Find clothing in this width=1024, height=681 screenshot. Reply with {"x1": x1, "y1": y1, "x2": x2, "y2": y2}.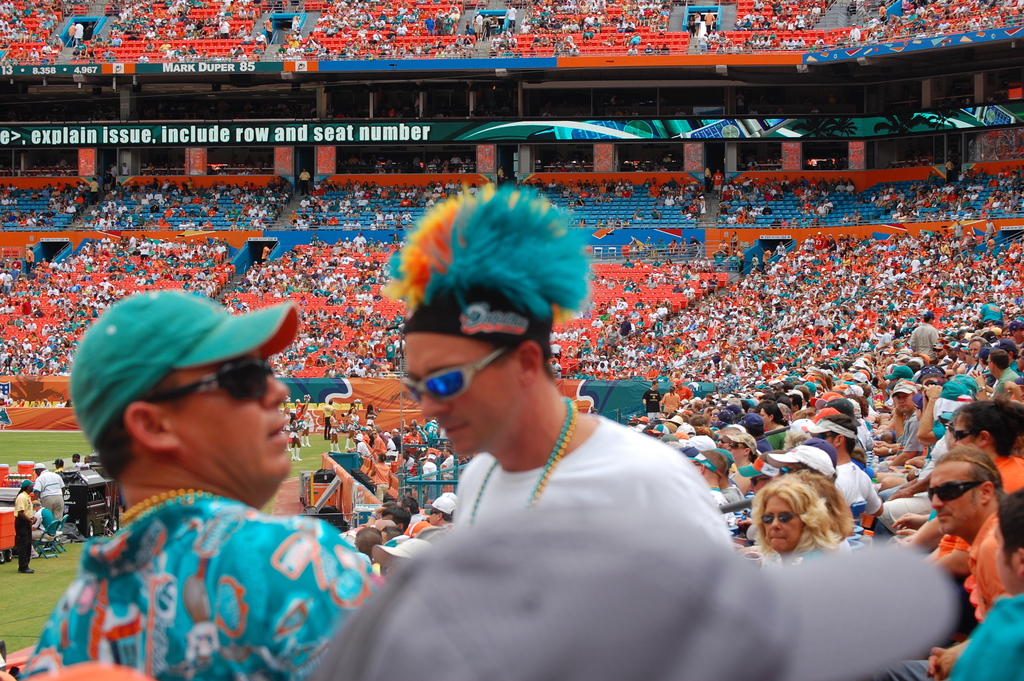
{"x1": 0, "y1": 177, "x2": 6, "y2": 194}.
